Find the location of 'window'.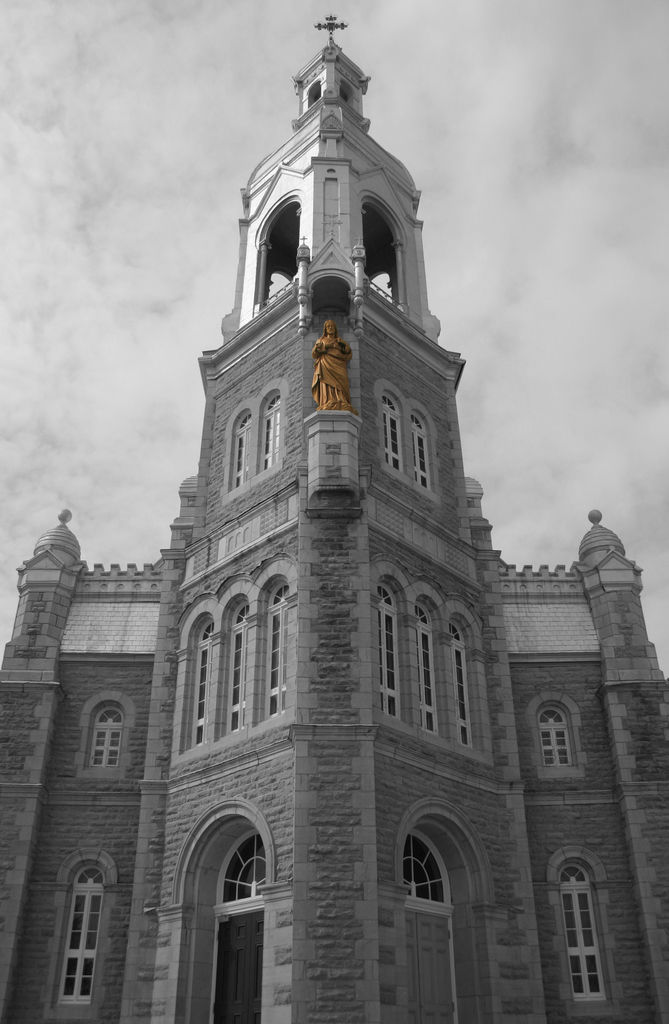
Location: locate(260, 392, 281, 471).
